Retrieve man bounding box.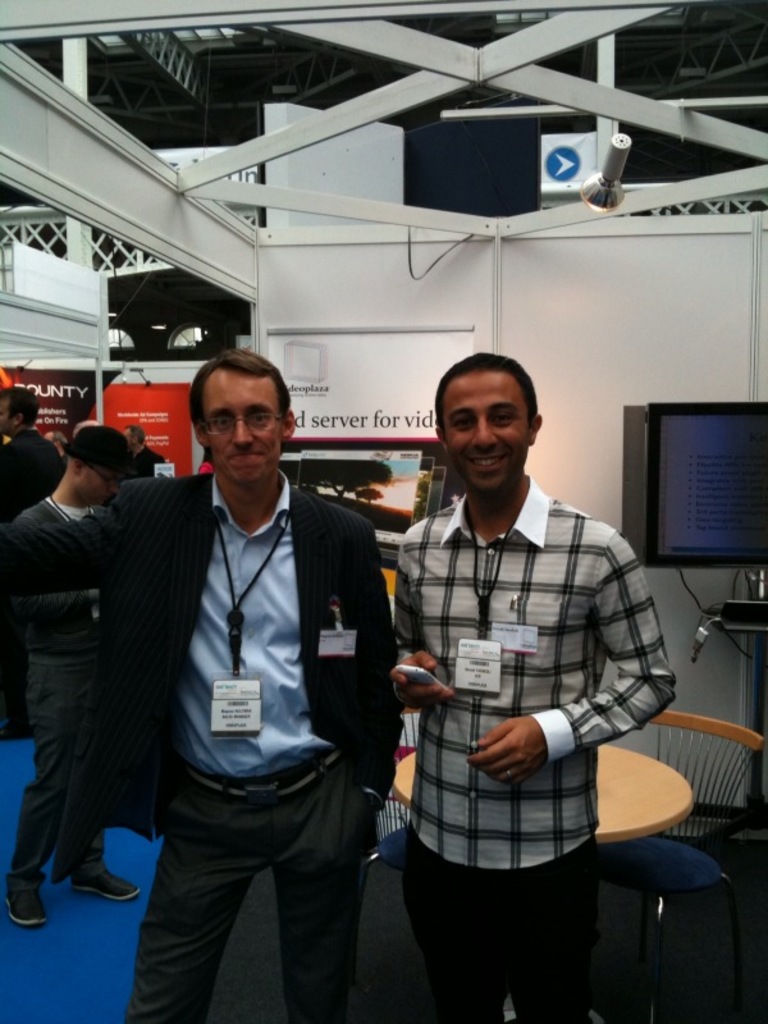
Bounding box: (388,358,680,1012).
